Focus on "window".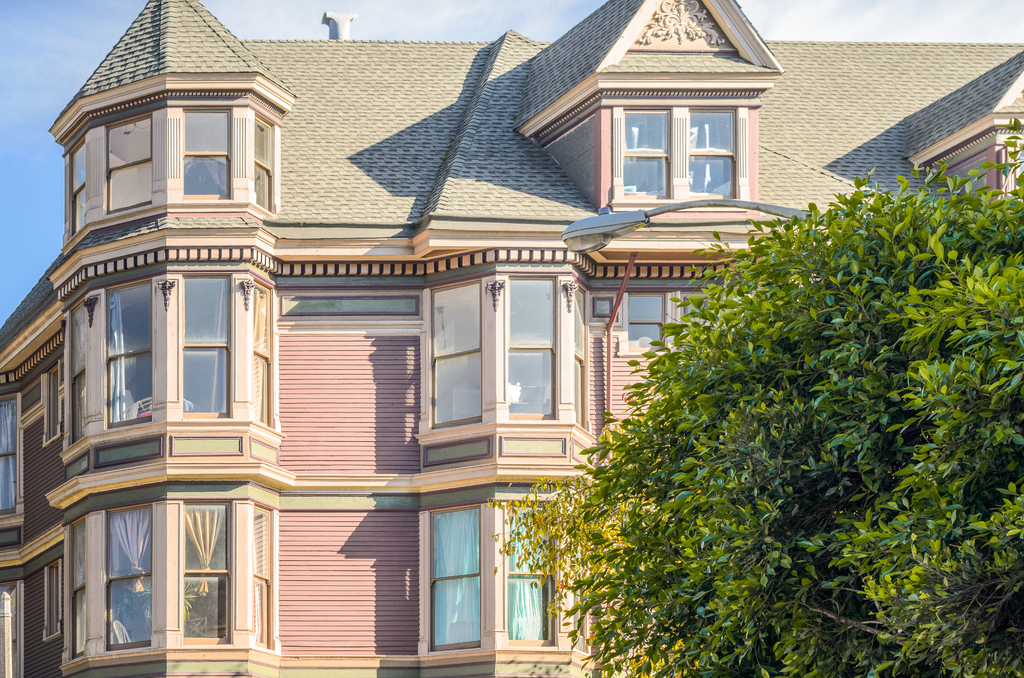
Focused at select_region(180, 271, 234, 423).
